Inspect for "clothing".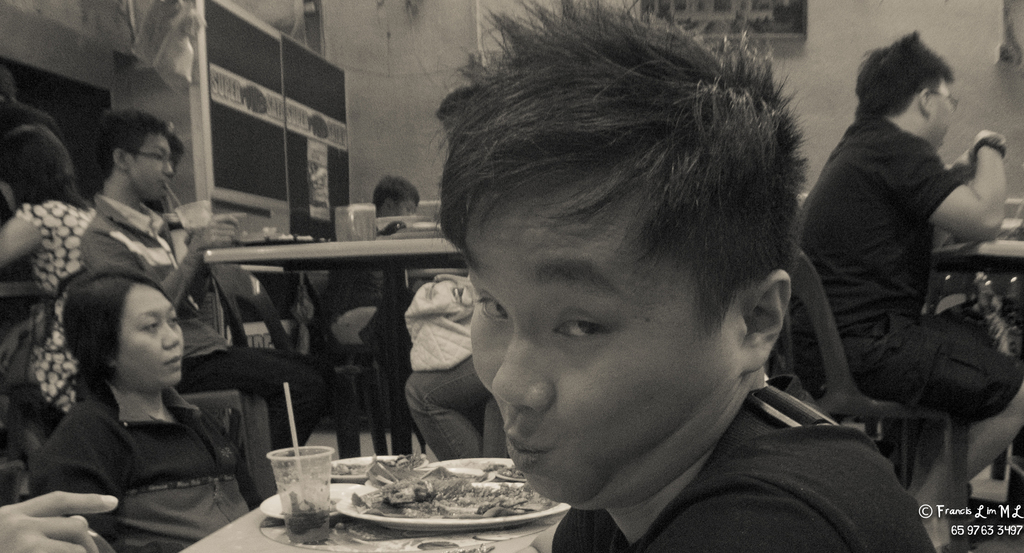
Inspection: bbox=(79, 193, 342, 449).
